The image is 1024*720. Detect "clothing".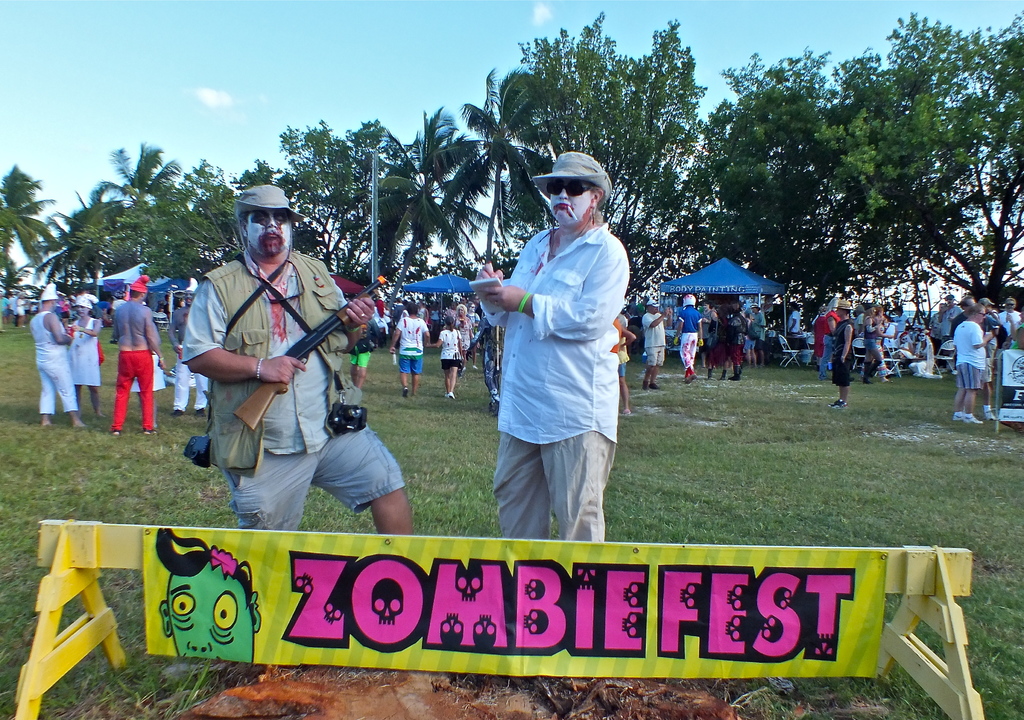
Detection: BBox(109, 297, 161, 425).
